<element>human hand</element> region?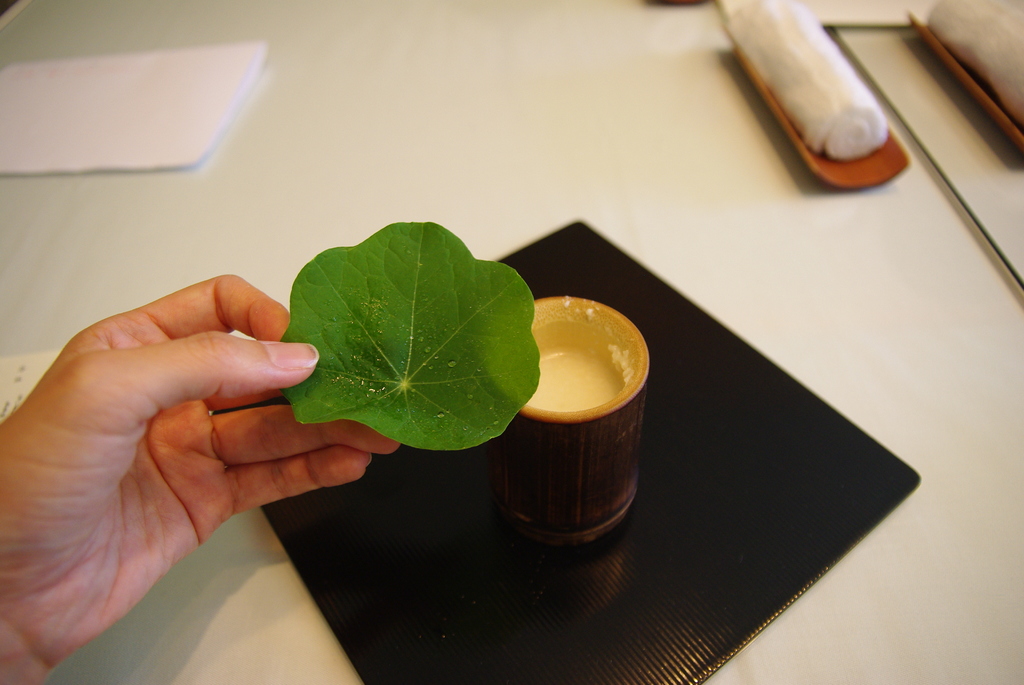
select_region(11, 246, 354, 654)
